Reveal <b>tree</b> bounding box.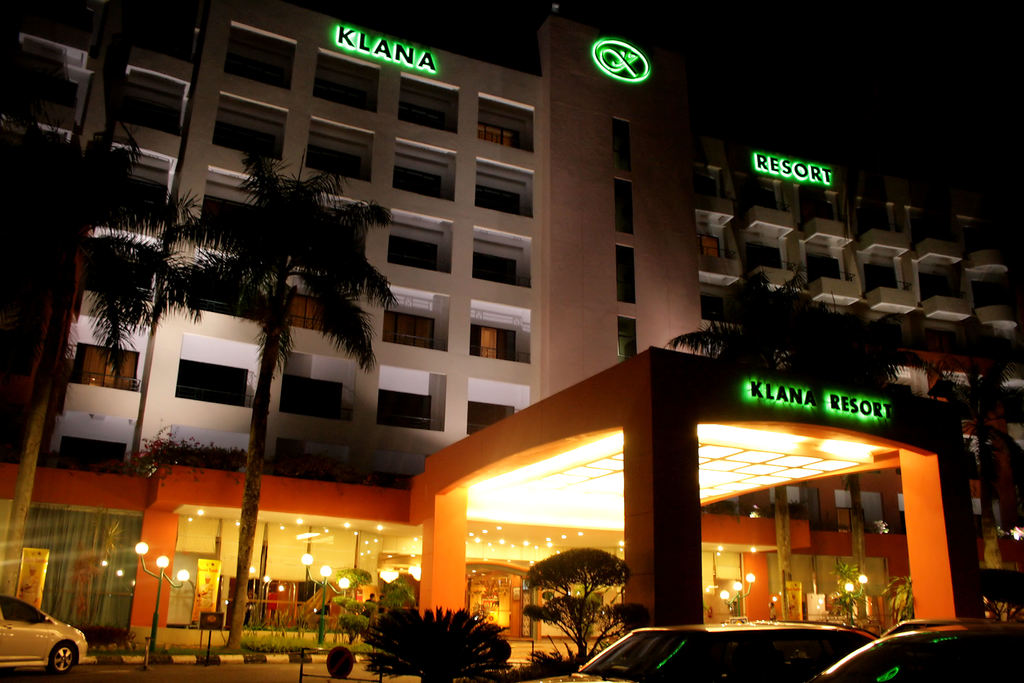
Revealed: [0, 102, 203, 593].
